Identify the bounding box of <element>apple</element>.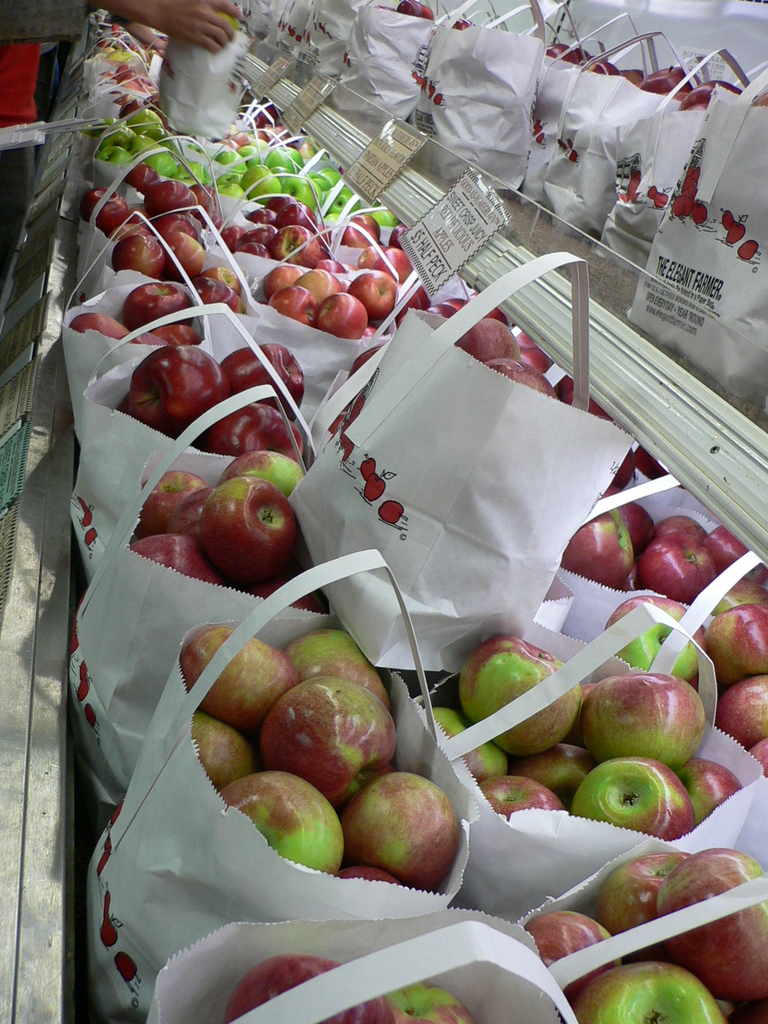
[x1=344, y1=778, x2=464, y2=888].
